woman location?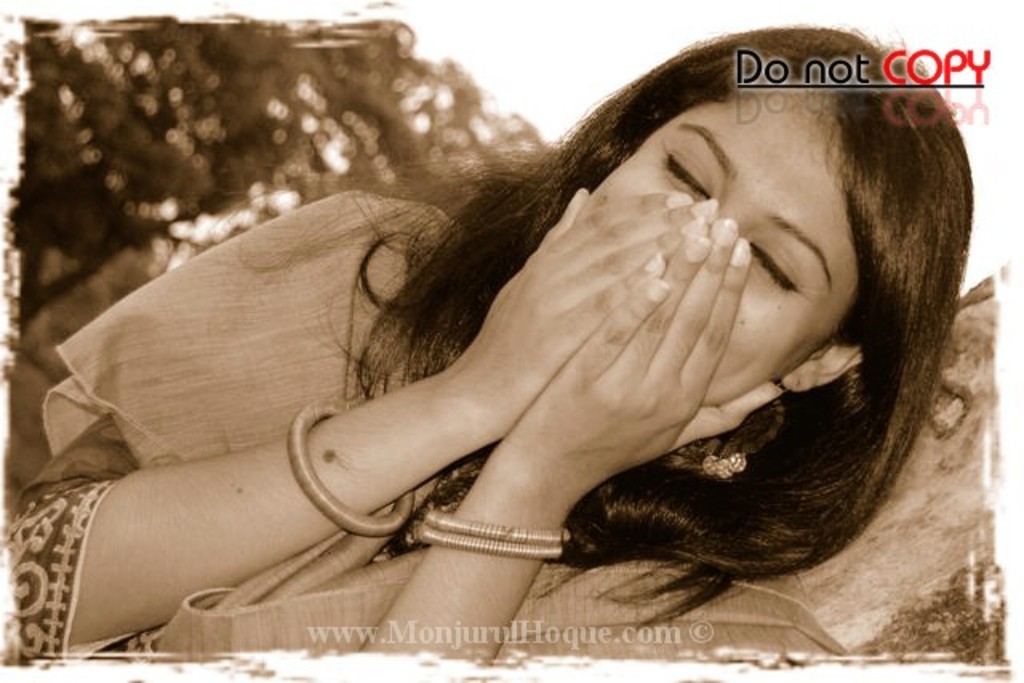
left=165, top=16, right=931, bottom=646
